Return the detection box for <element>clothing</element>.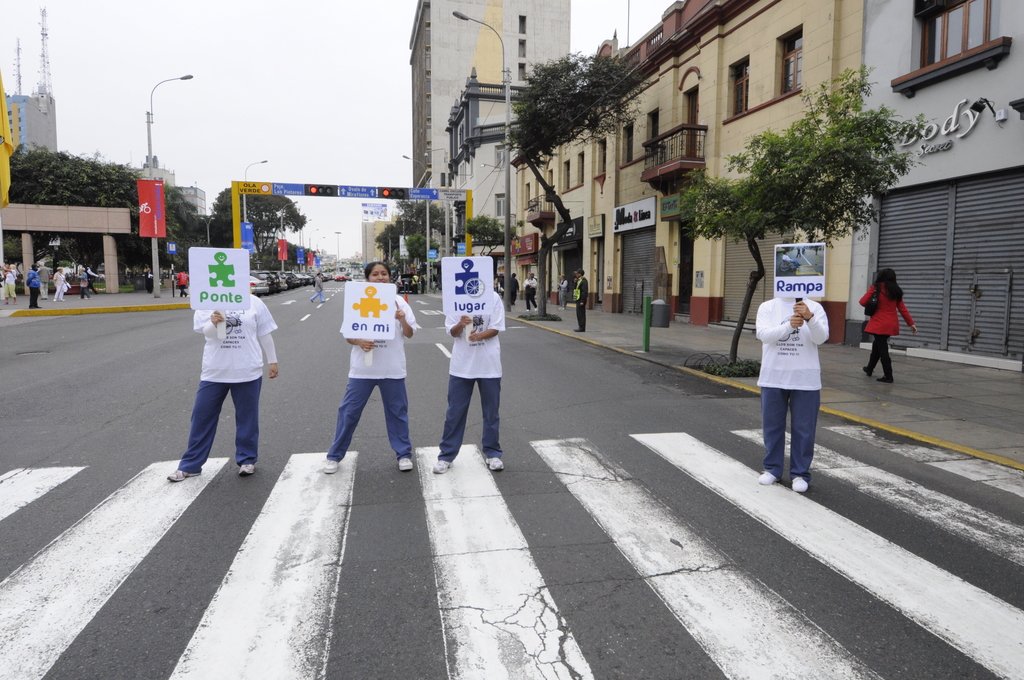
(x1=177, y1=289, x2=279, y2=470).
